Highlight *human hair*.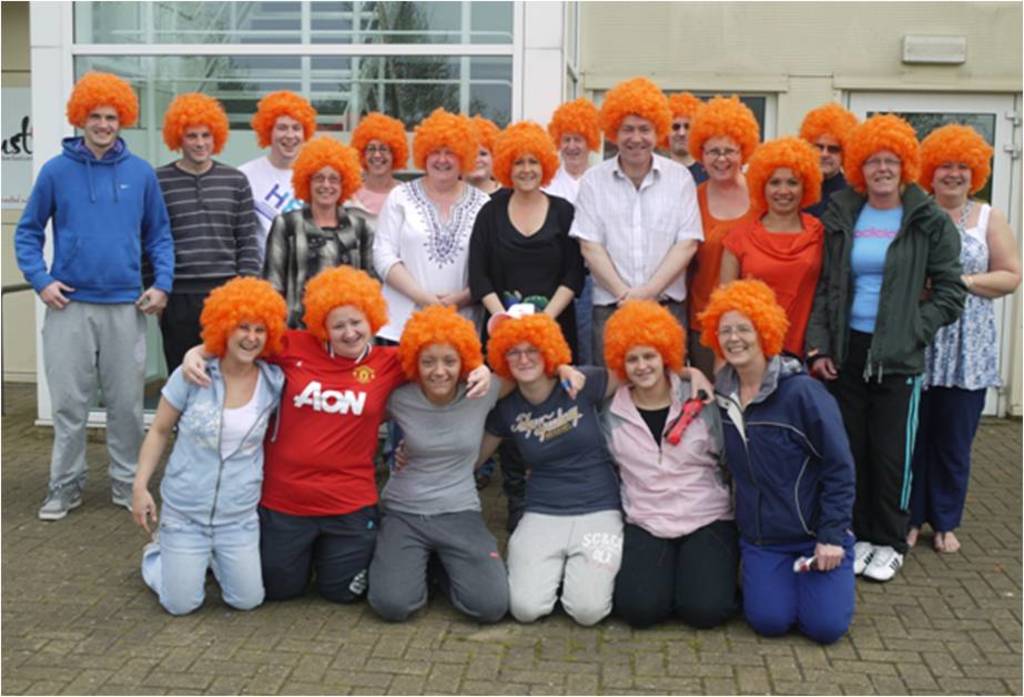
Highlighted region: (left=669, top=91, right=700, bottom=120).
